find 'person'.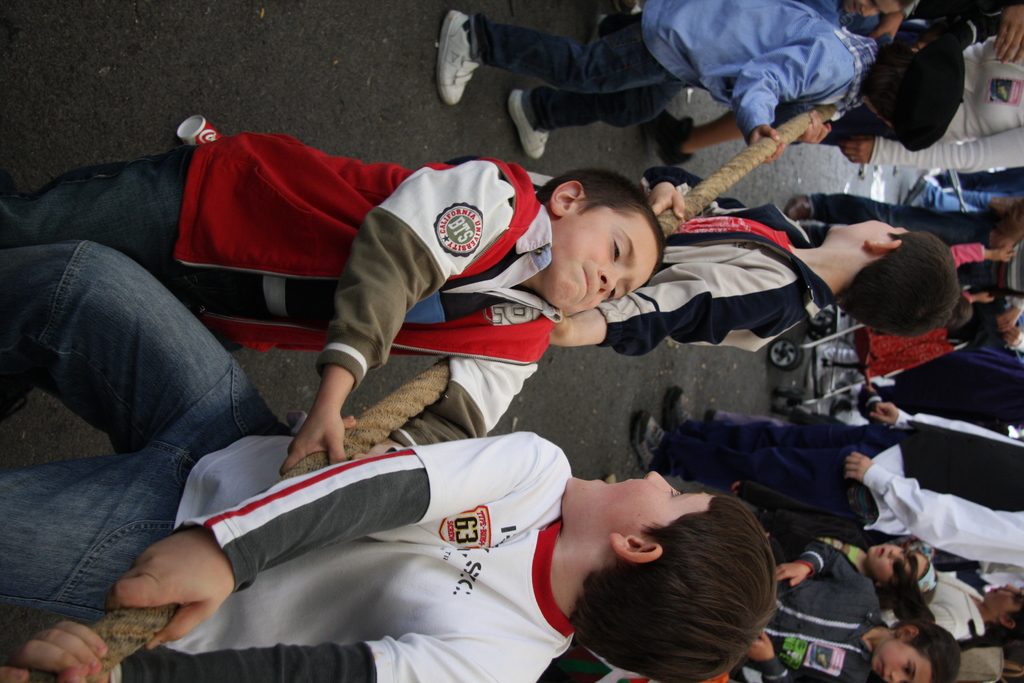
(438, 0, 967, 159).
